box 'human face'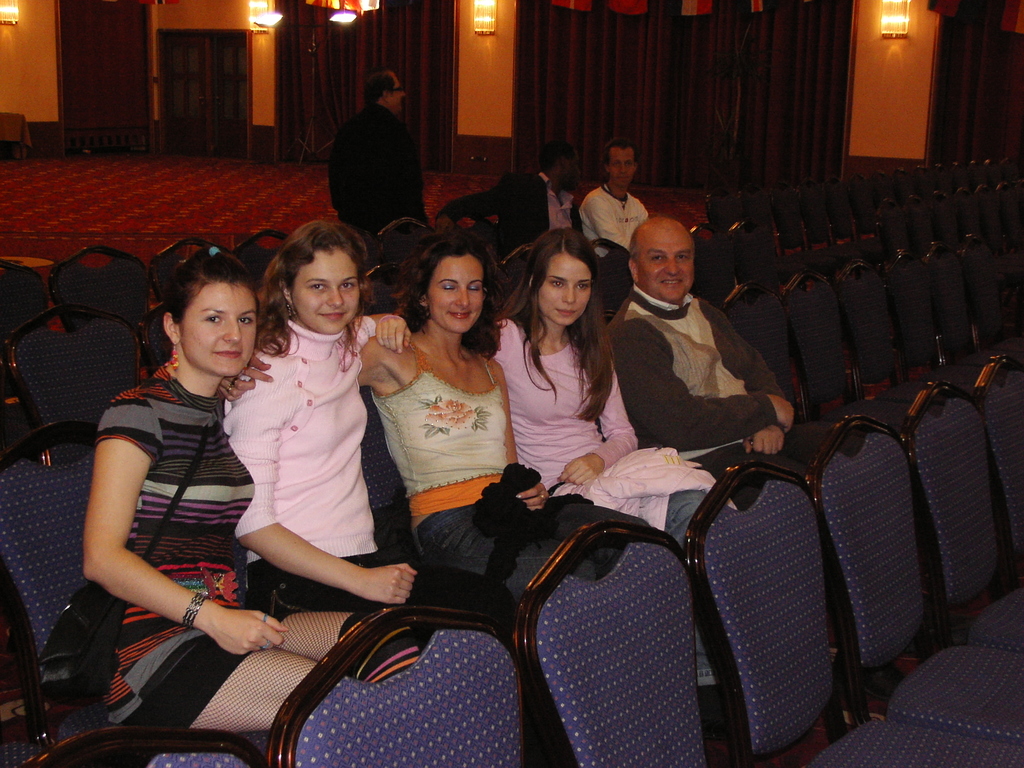
bbox(432, 253, 481, 332)
